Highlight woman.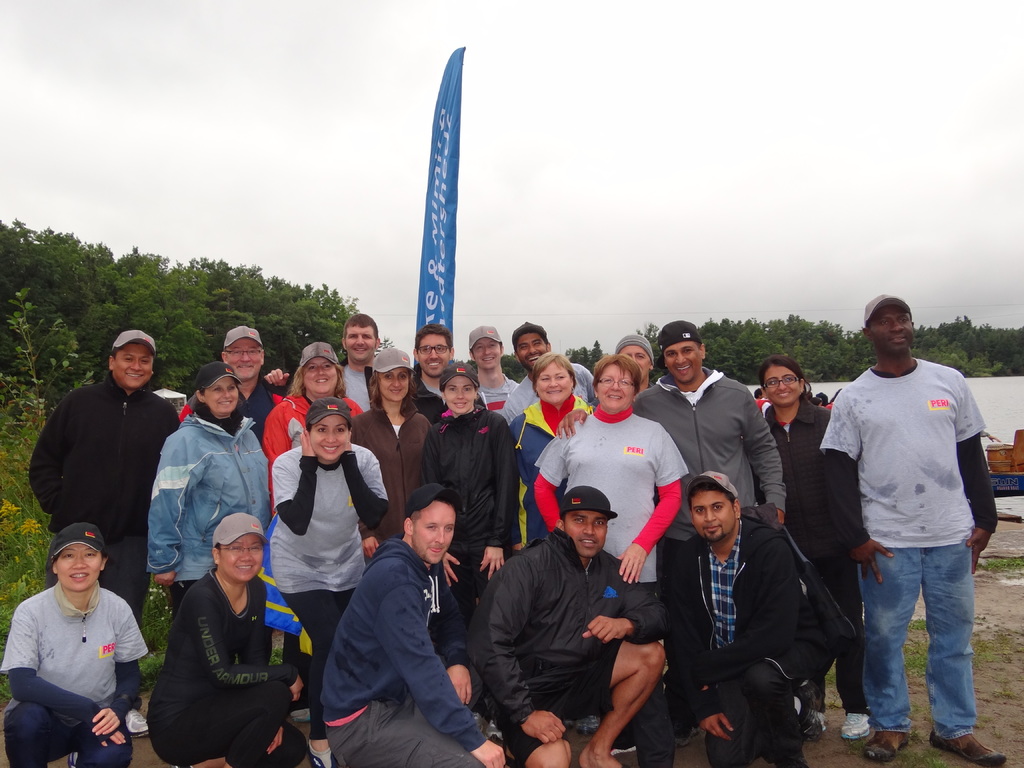
Highlighted region: <box>147,360,269,612</box>.
